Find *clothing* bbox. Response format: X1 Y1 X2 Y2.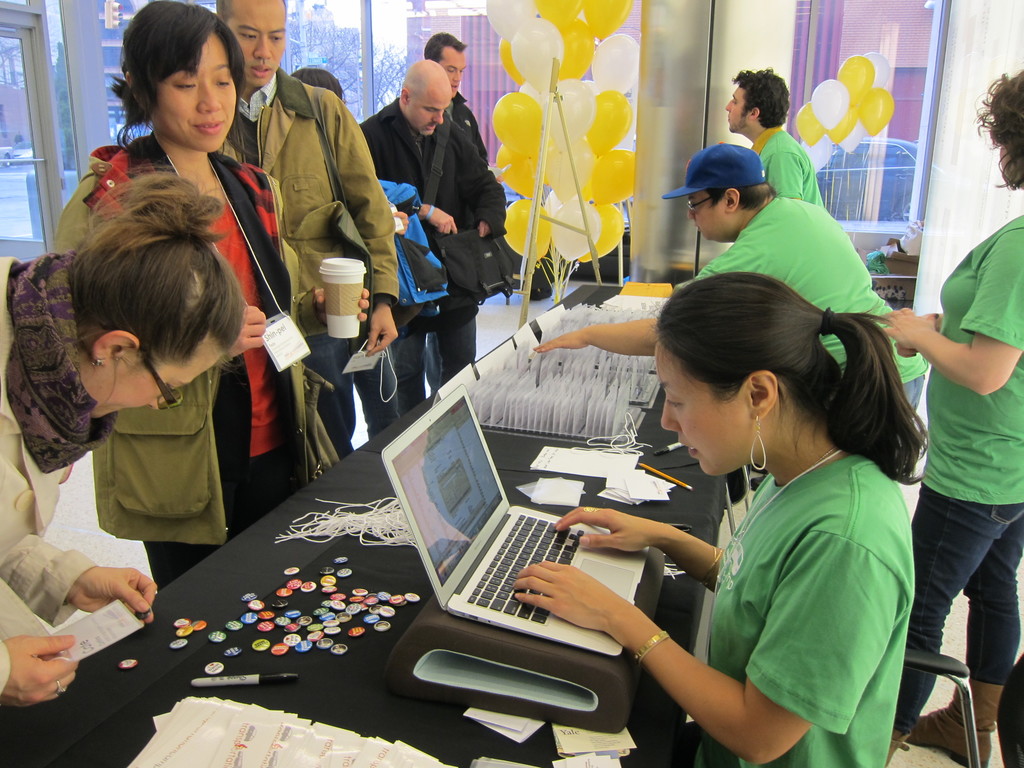
691 193 927 417.
